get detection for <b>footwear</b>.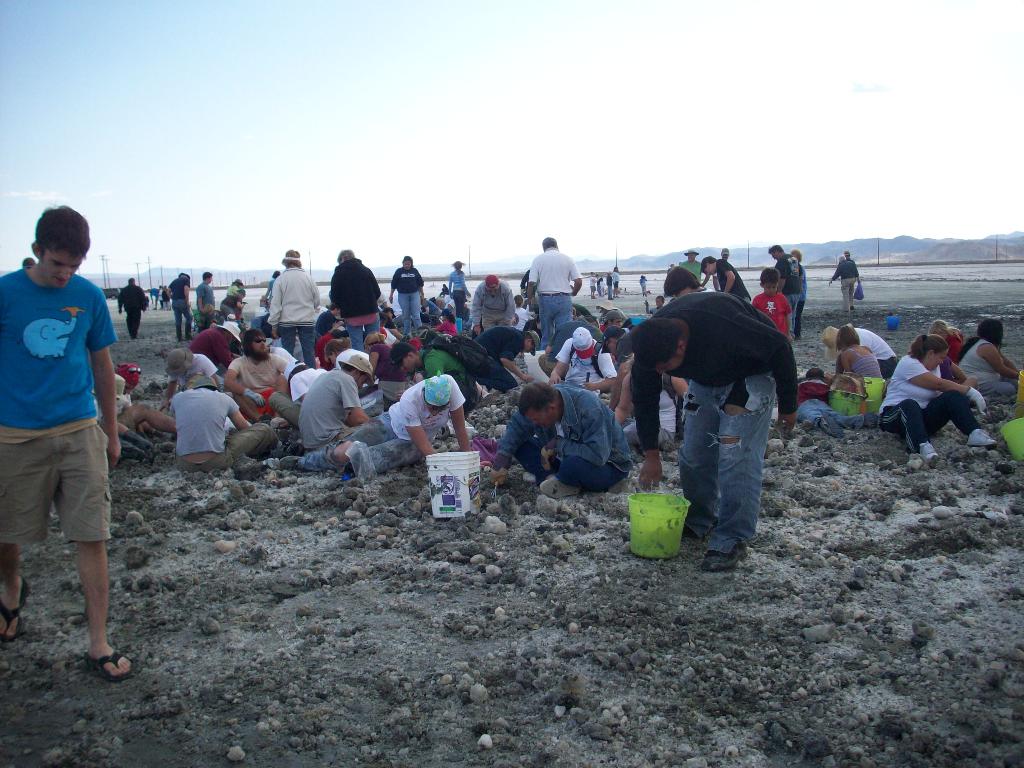
Detection: (x1=0, y1=580, x2=29, y2=644).
